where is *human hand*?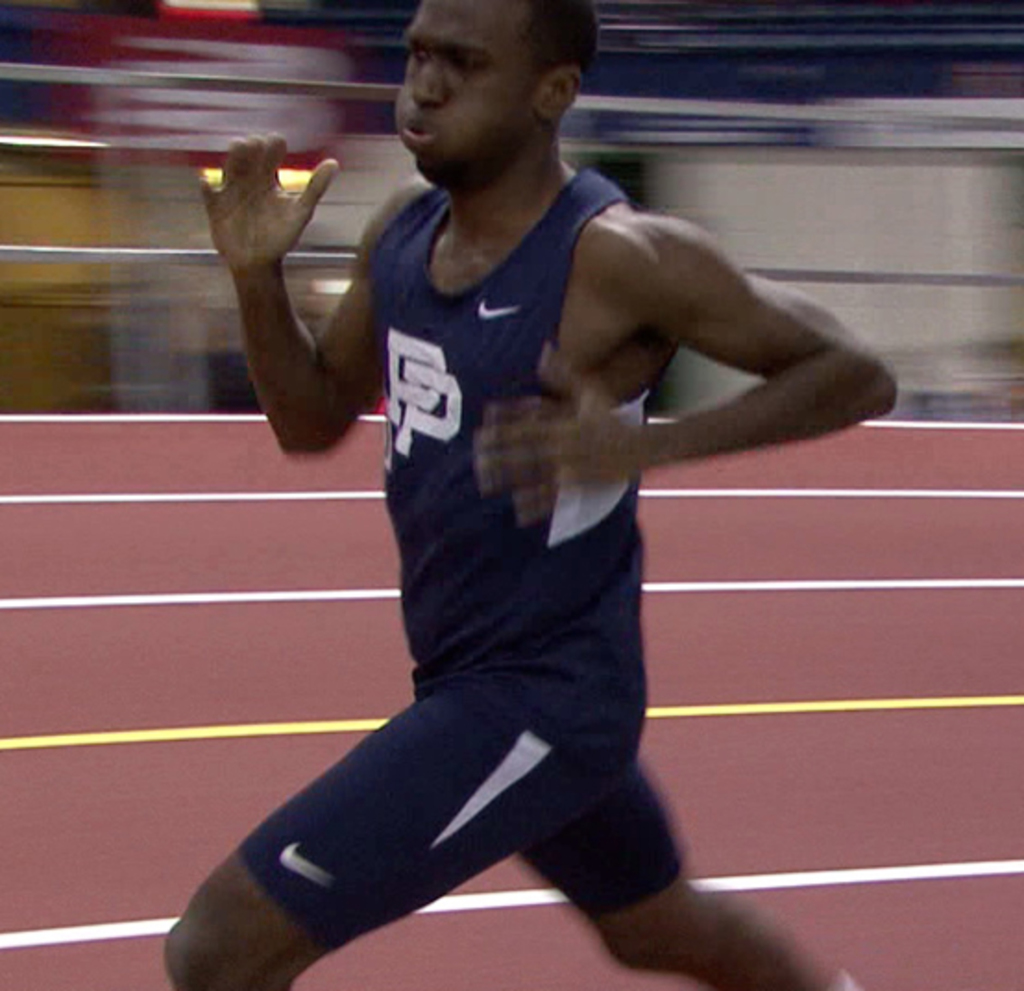
bbox(187, 126, 322, 270).
